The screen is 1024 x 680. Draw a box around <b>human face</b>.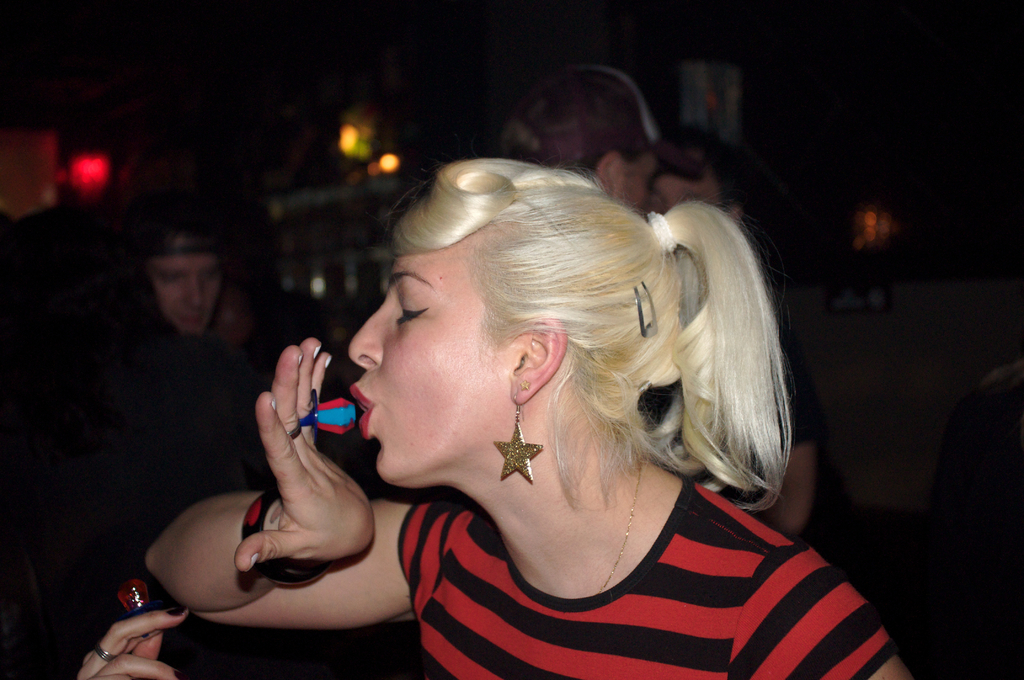
653,177,716,211.
